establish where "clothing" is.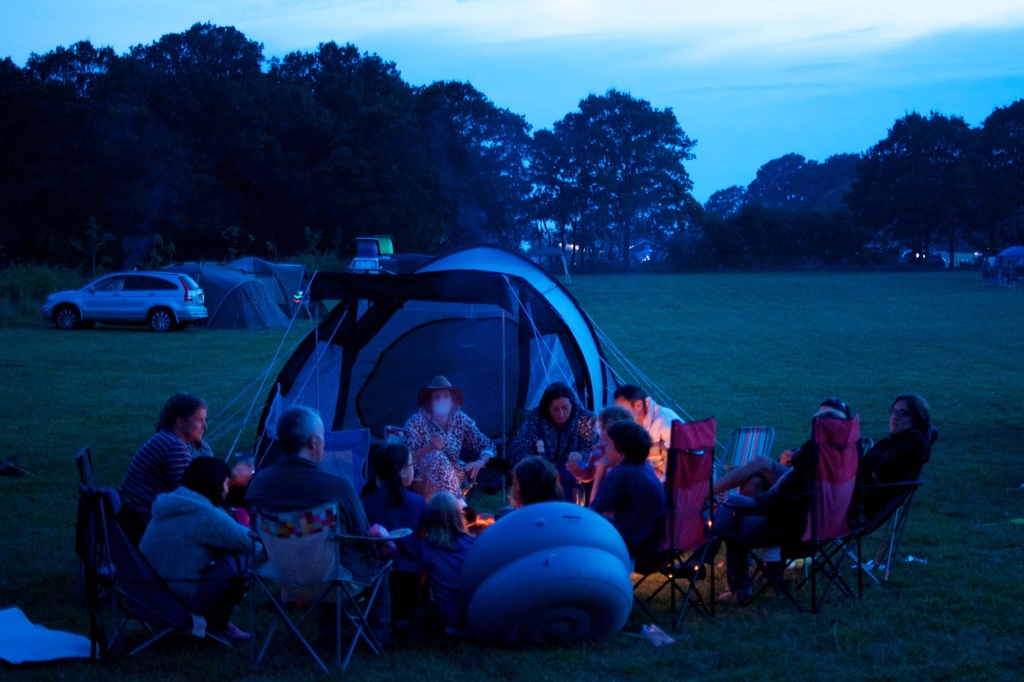
Established at box(600, 444, 671, 559).
